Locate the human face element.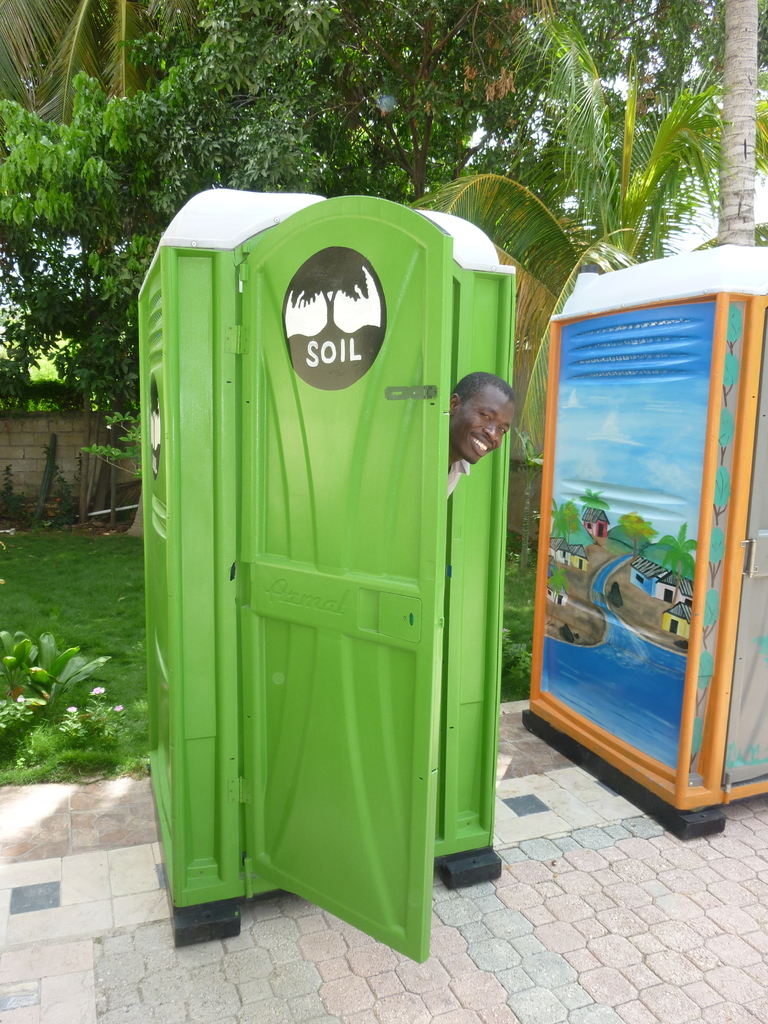
Element bbox: {"x1": 449, "y1": 387, "x2": 516, "y2": 464}.
